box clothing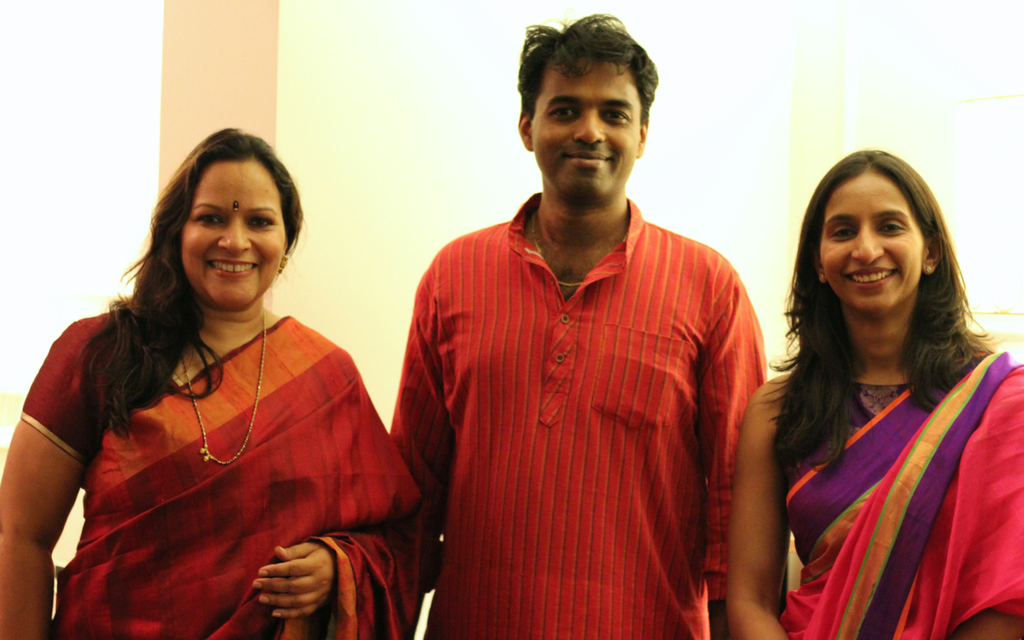
409:181:749:619
